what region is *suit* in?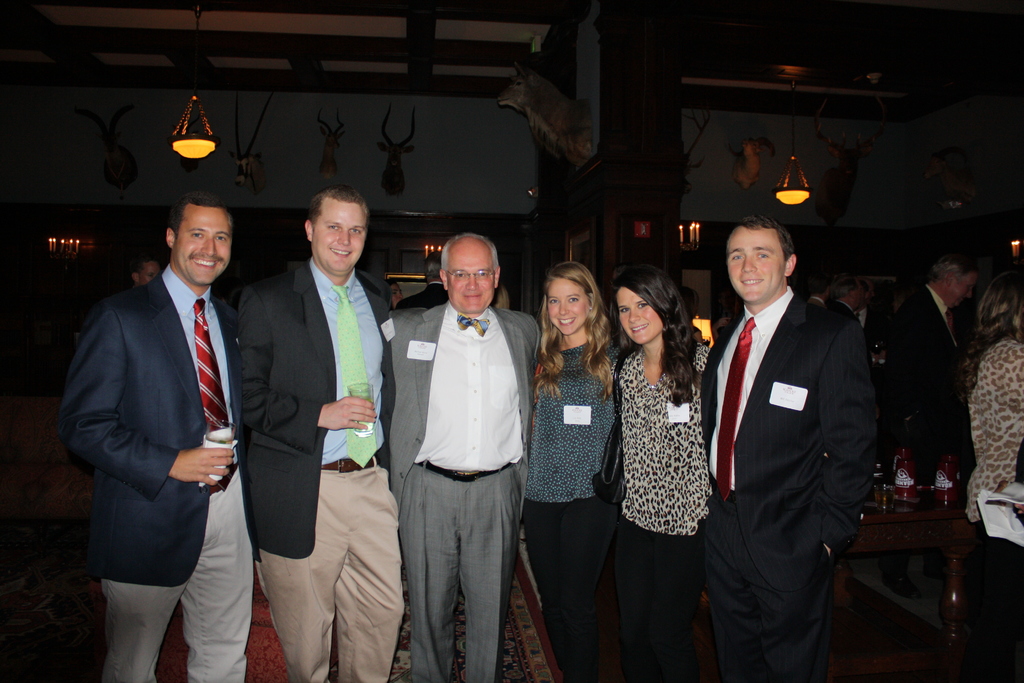
[x1=829, y1=299, x2=854, y2=312].
